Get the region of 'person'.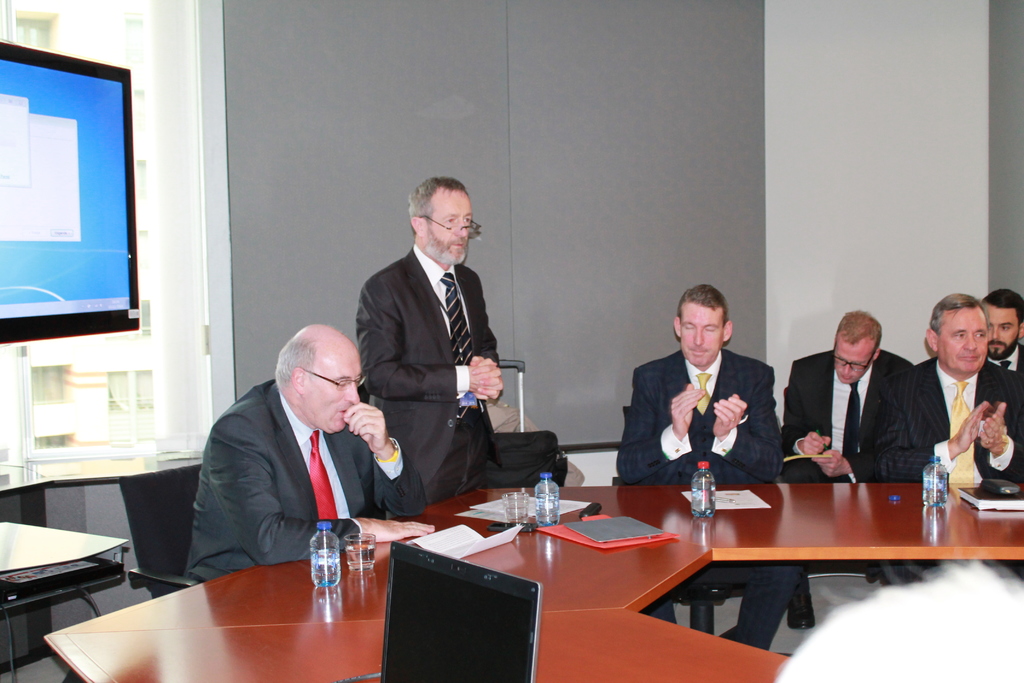
<box>355,179,508,506</box>.
